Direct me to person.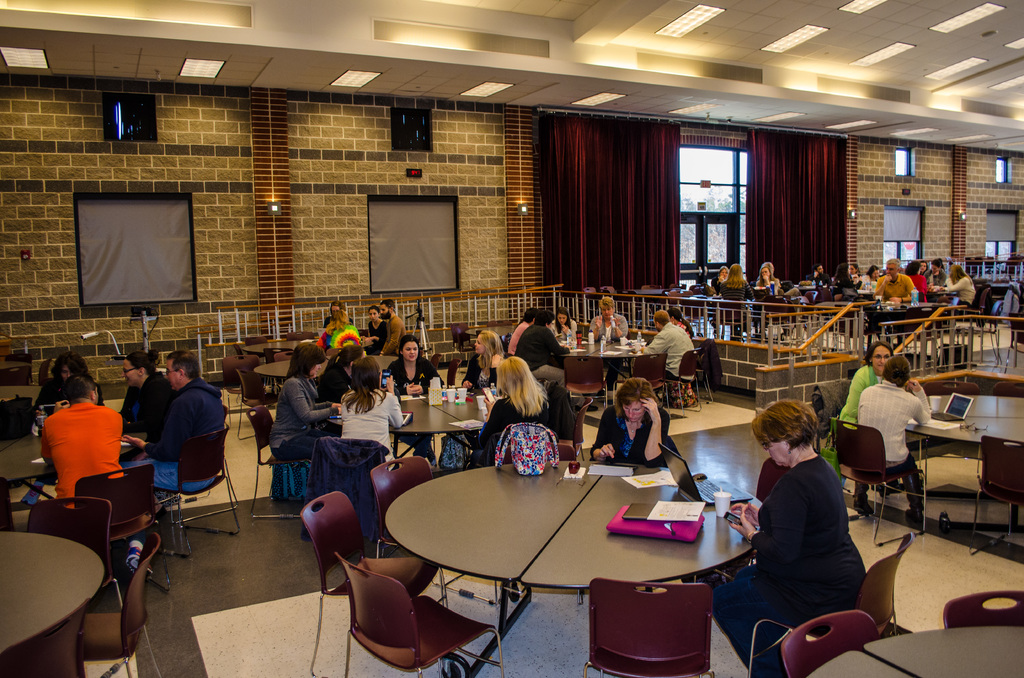
Direction: 518 308 569 388.
